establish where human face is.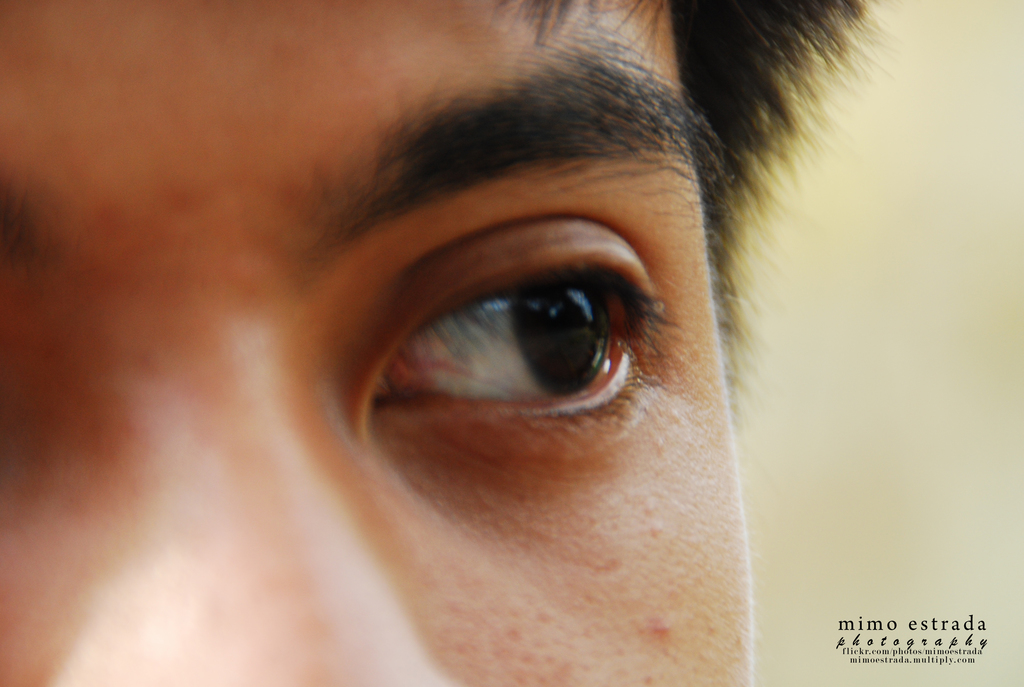
Established at 0/0/759/686.
